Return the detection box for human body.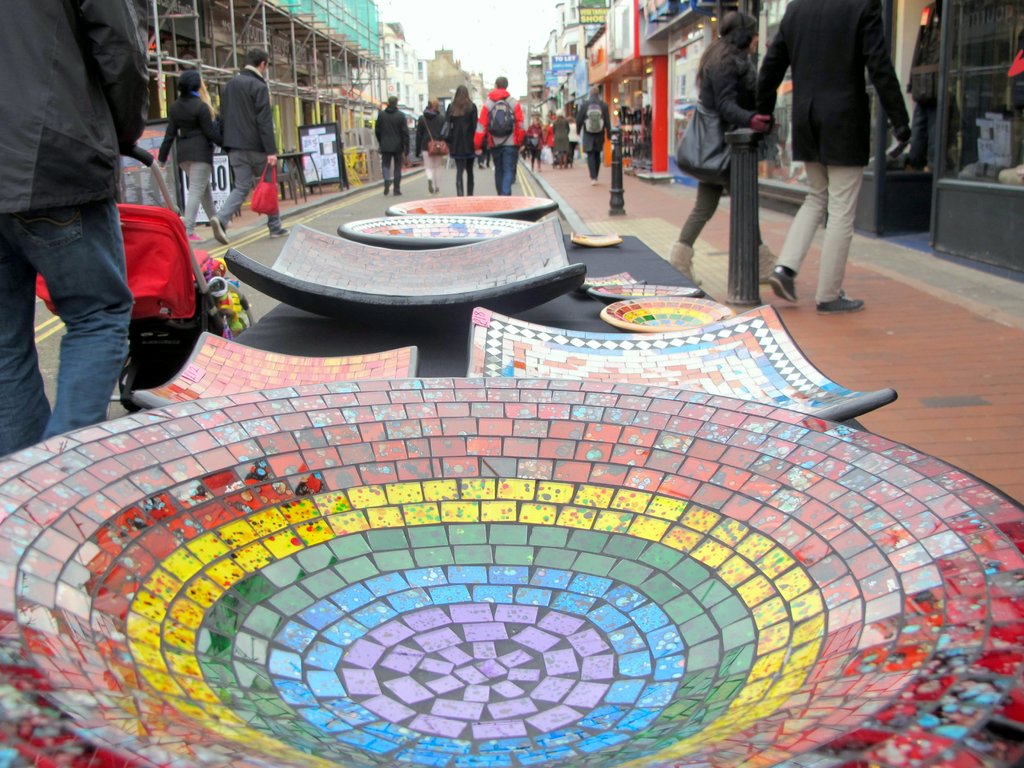
(left=767, top=0, right=918, bottom=319).
